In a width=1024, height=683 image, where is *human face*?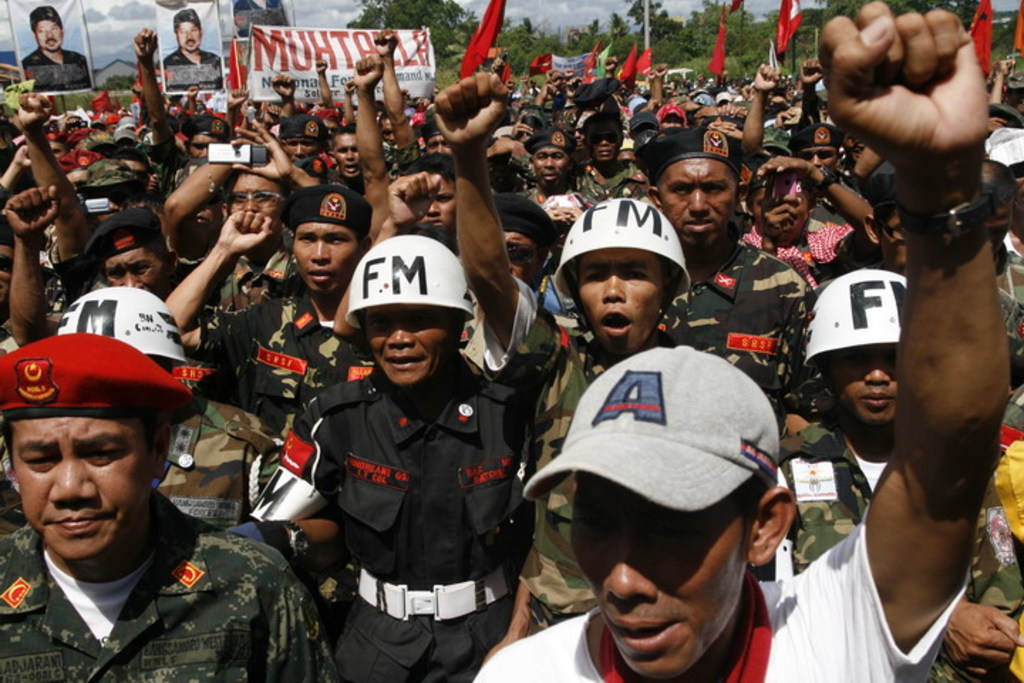
bbox=[53, 141, 63, 165].
